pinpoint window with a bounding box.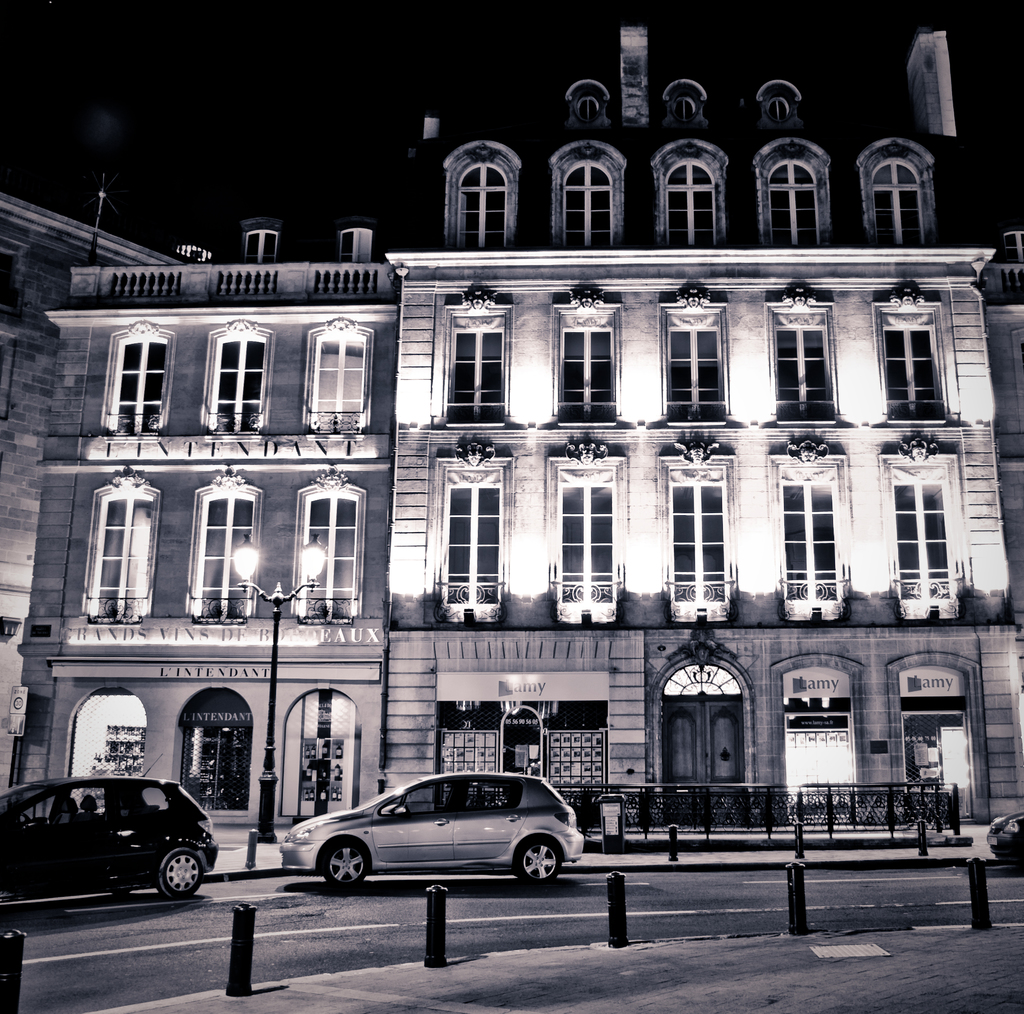
674,479,723,603.
